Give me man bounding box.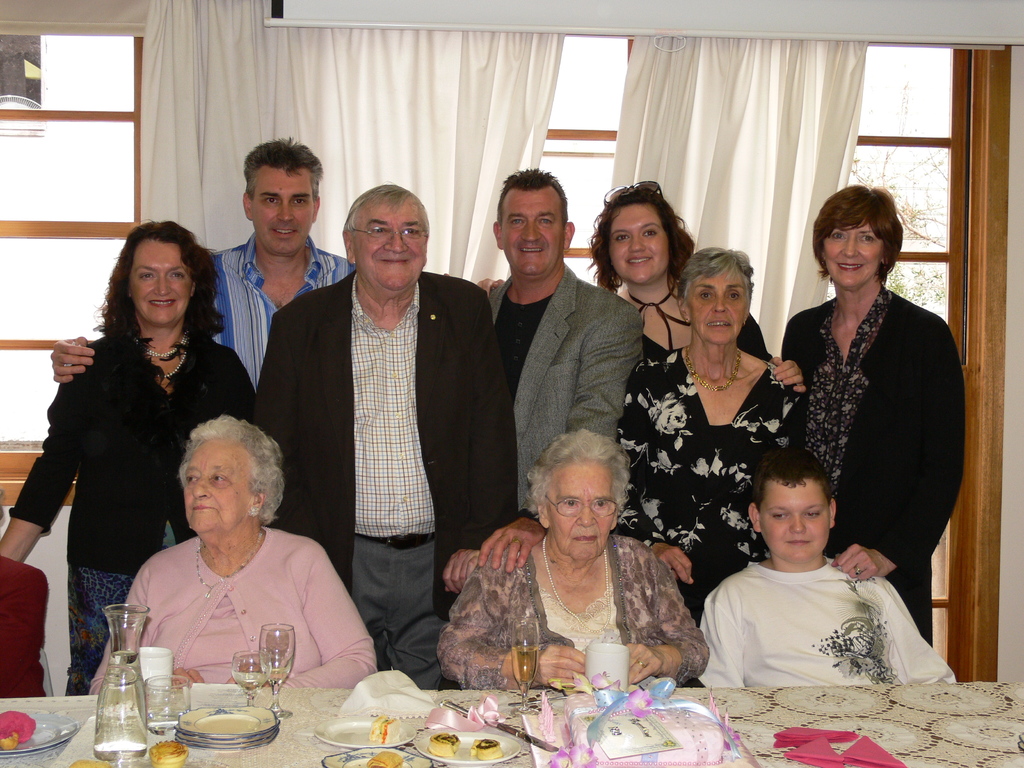
box=[48, 133, 367, 429].
